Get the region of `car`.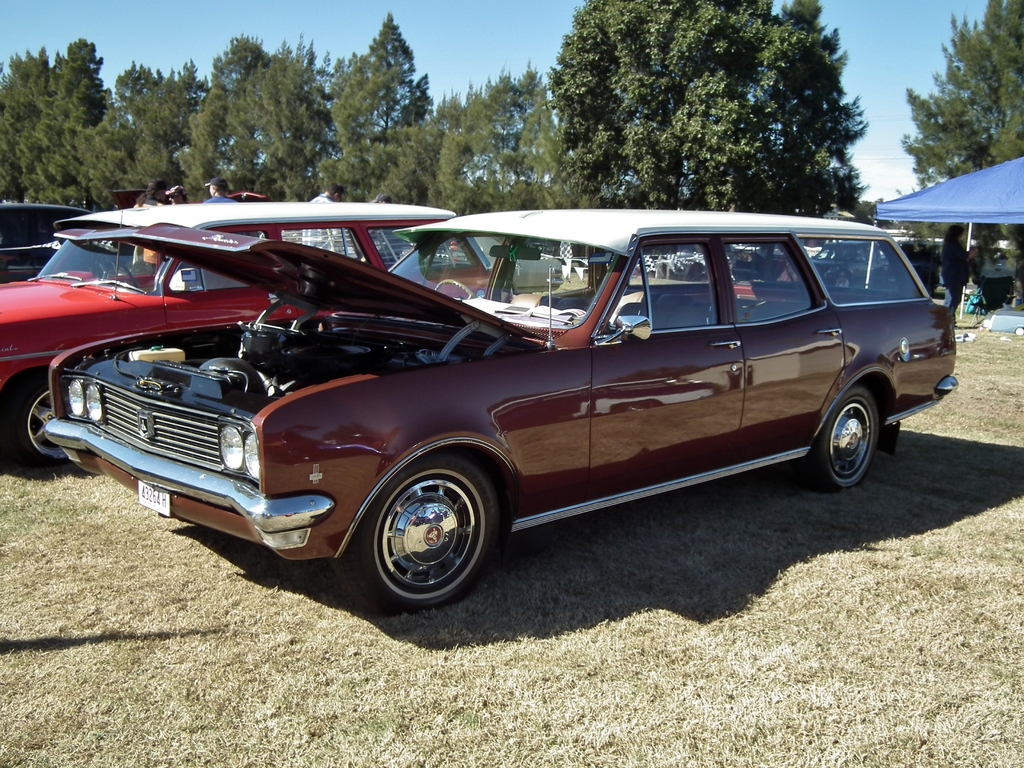
rect(919, 238, 1020, 275).
